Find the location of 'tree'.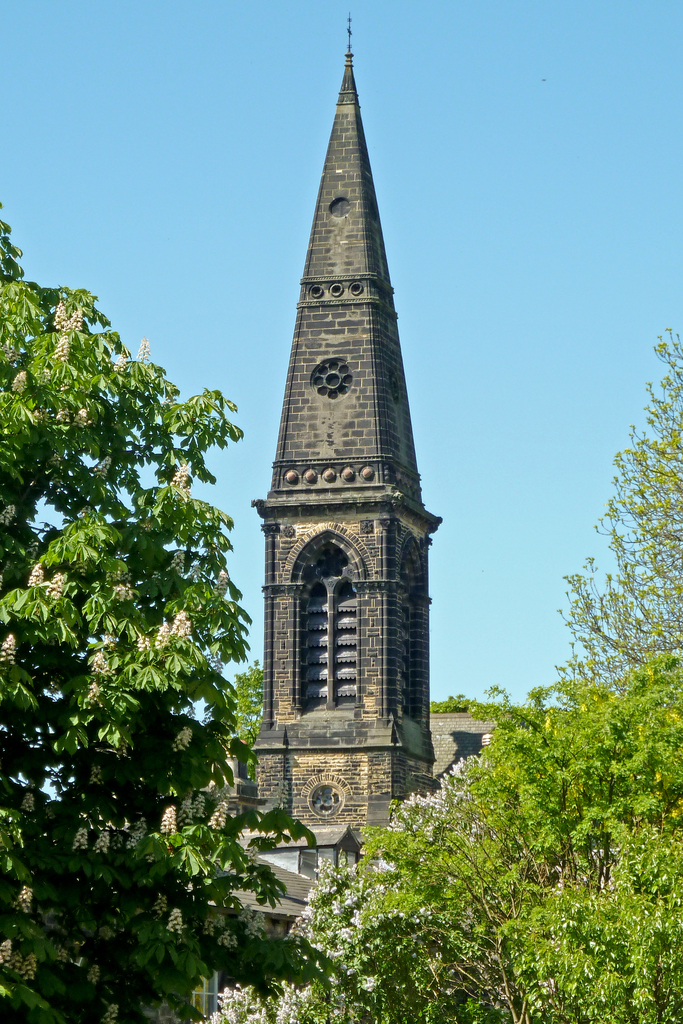
Location: detection(11, 242, 270, 974).
